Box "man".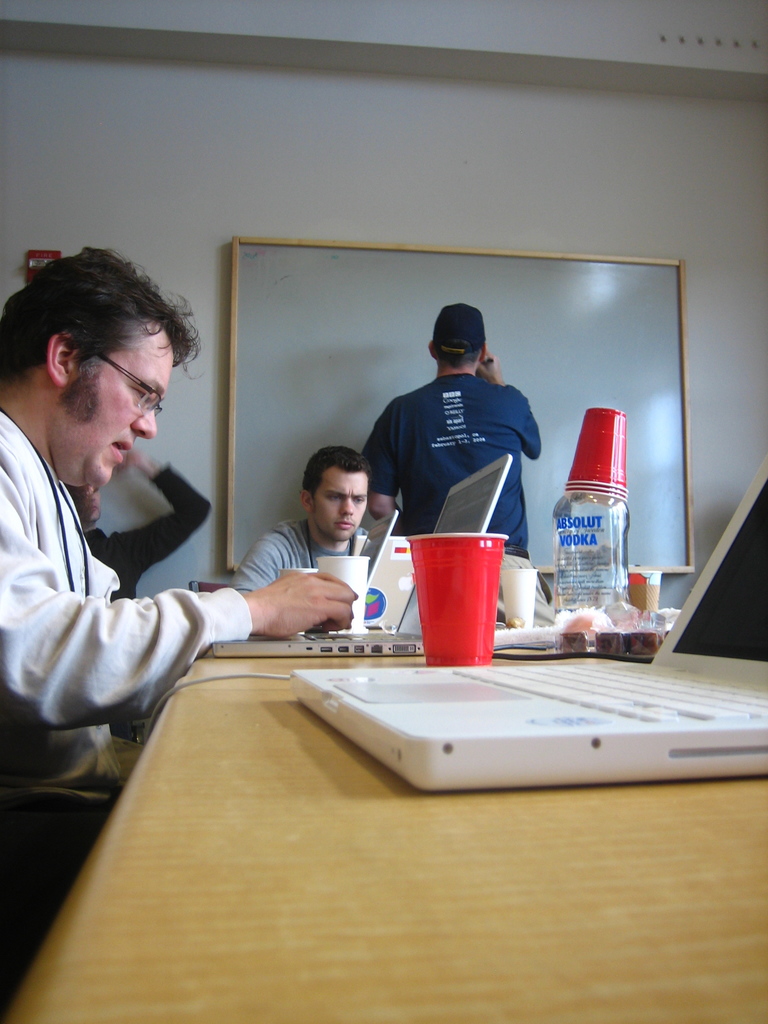
x1=230 y1=444 x2=374 y2=594.
